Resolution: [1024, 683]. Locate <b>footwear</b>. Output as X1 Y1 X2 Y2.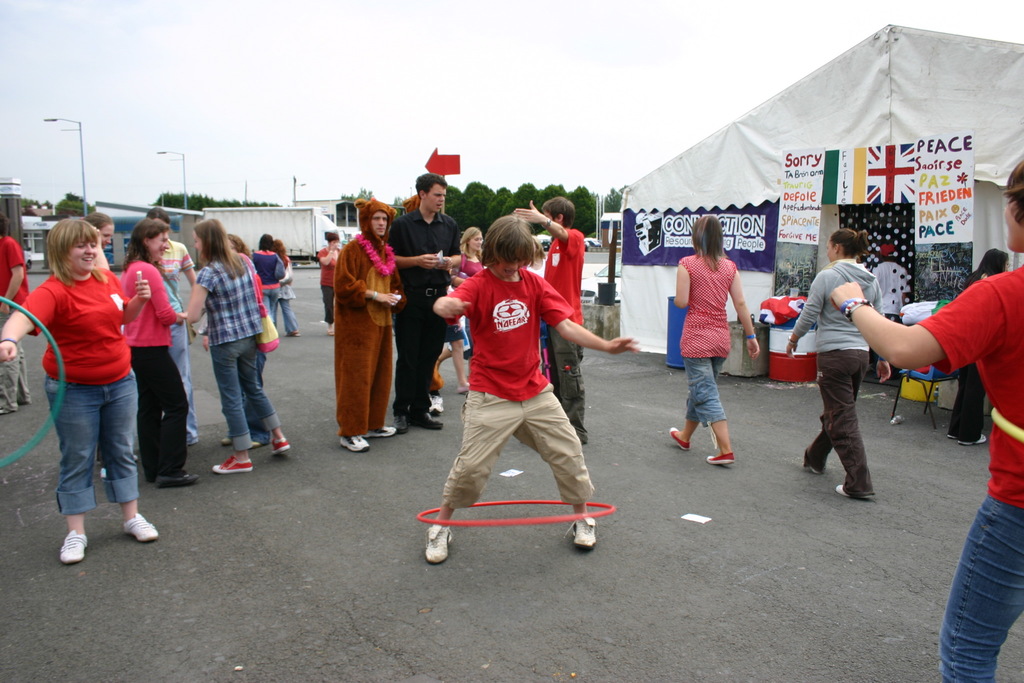
458 383 469 393.
